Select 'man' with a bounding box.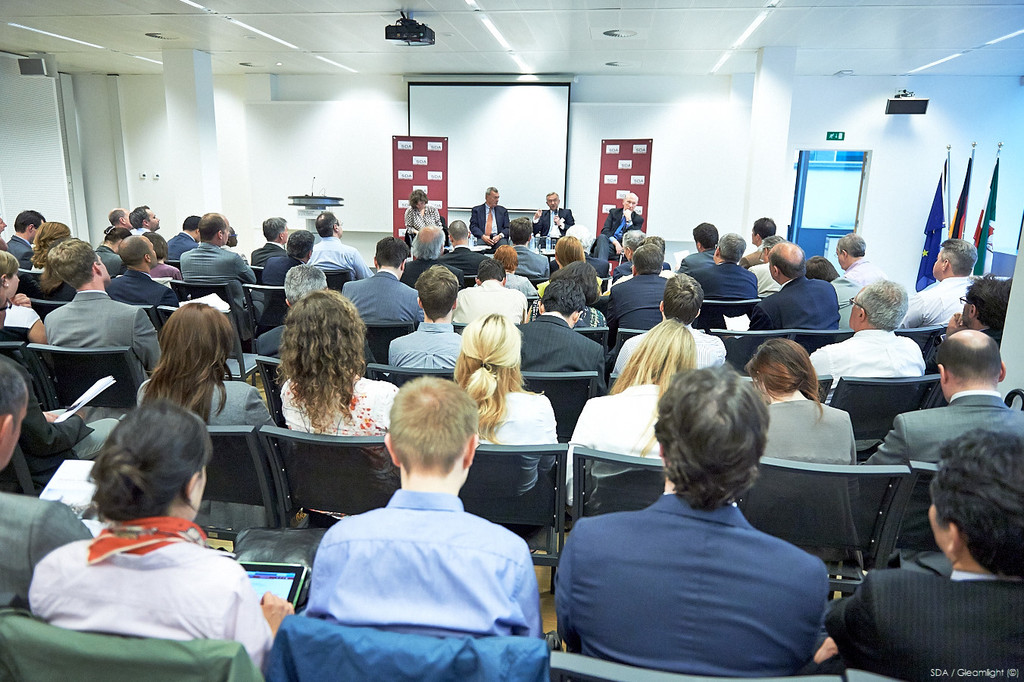
(left=48, top=233, right=159, bottom=378).
